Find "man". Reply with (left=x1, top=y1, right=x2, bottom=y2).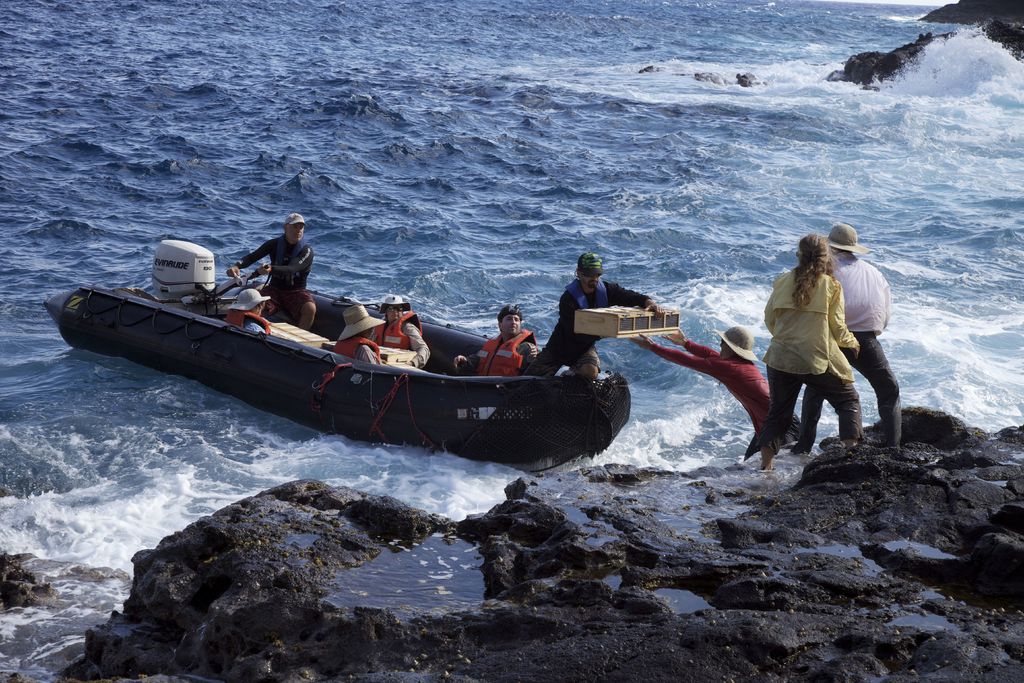
(left=367, top=288, right=435, bottom=370).
